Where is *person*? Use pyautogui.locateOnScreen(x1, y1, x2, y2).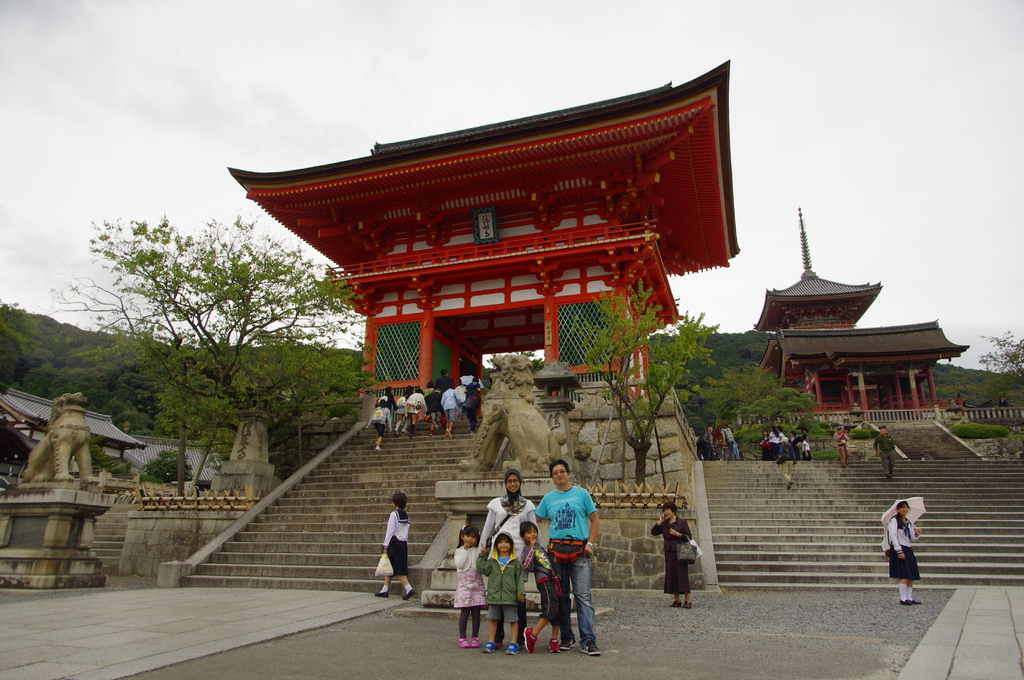
pyautogui.locateOnScreen(687, 417, 717, 463).
